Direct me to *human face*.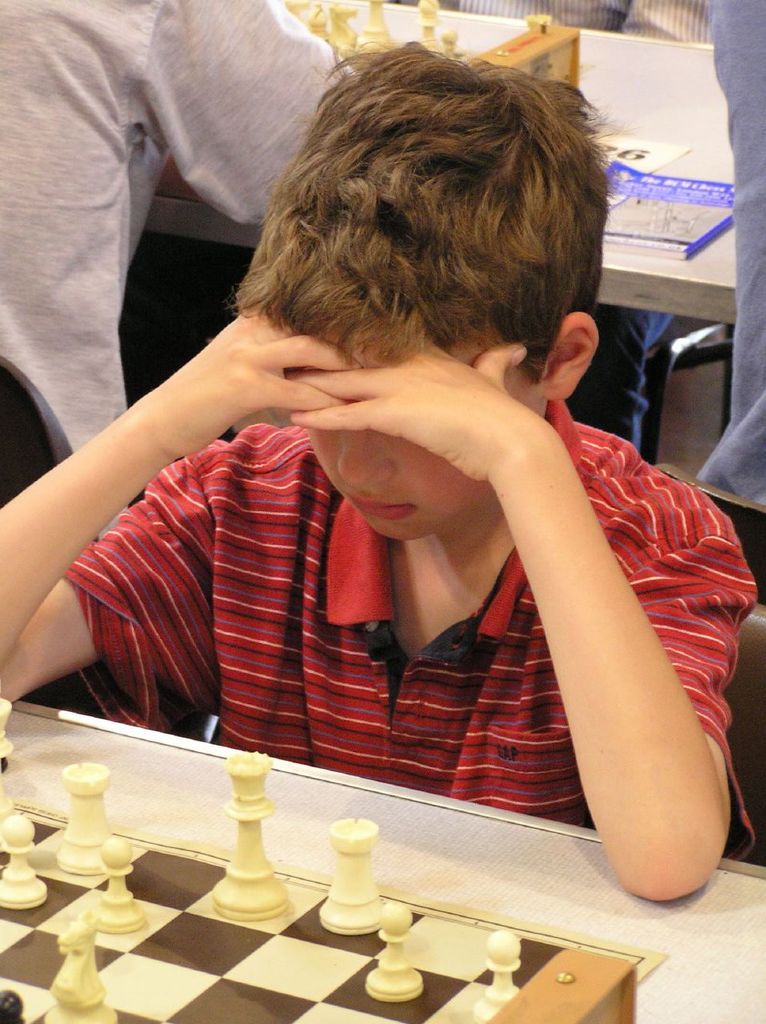
Direction: 307, 343, 538, 542.
